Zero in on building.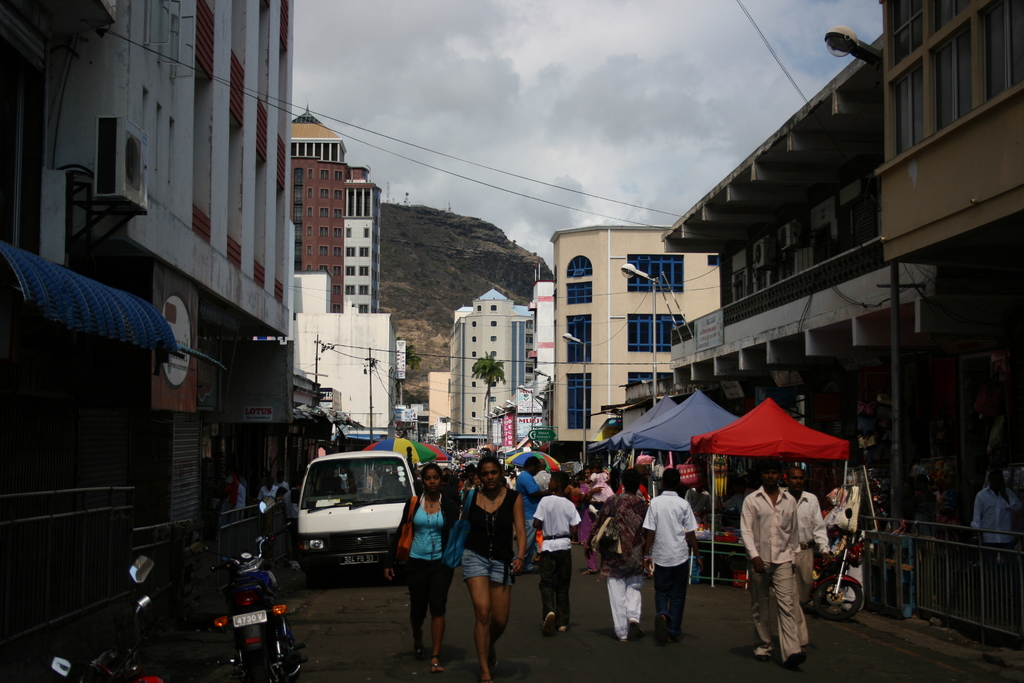
Zeroed in: bbox(343, 177, 383, 311).
